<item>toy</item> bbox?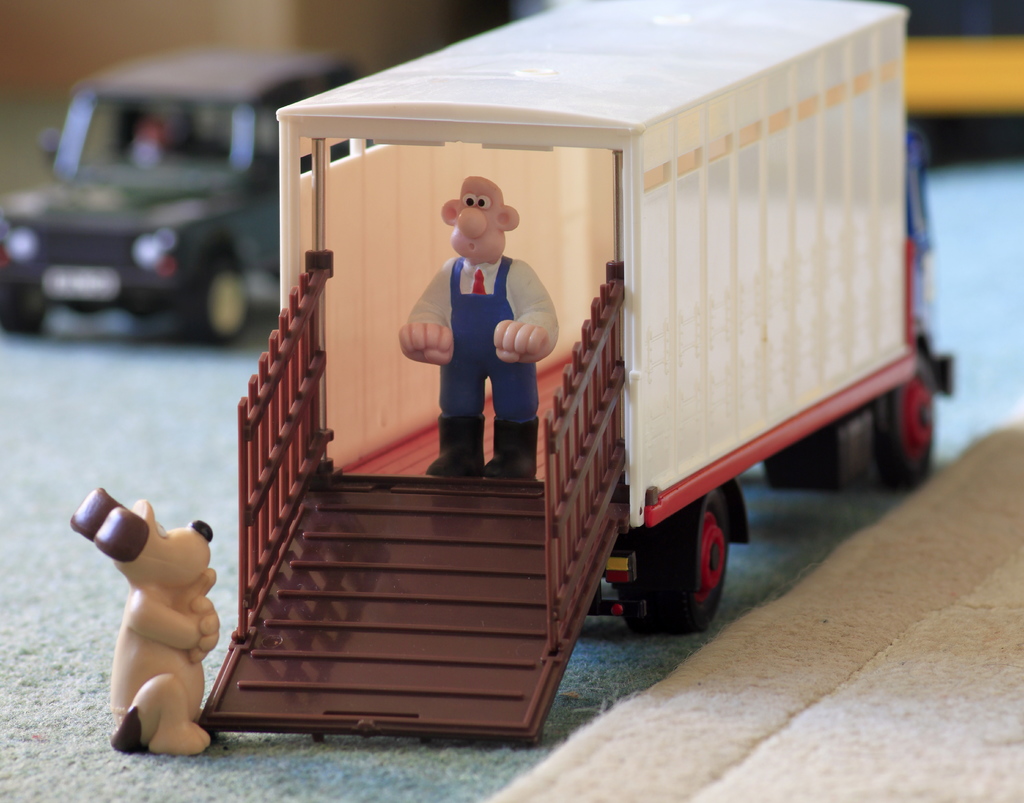
52/491/228/767
